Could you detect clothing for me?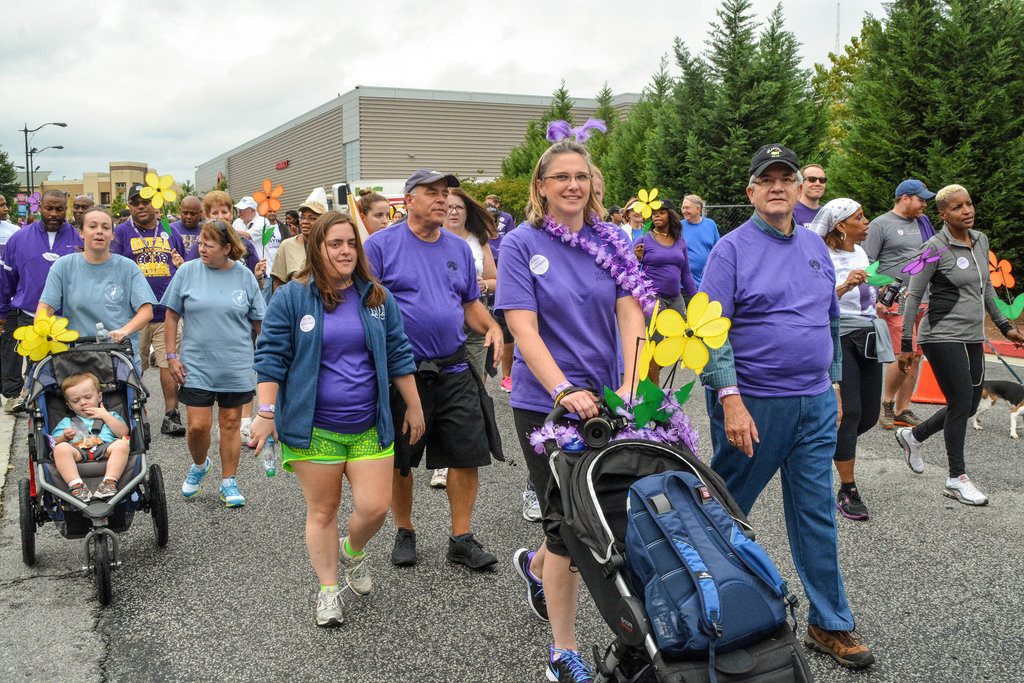
Detection result: pyautogui.locateOnScreen(456, 229, 491, 380).
